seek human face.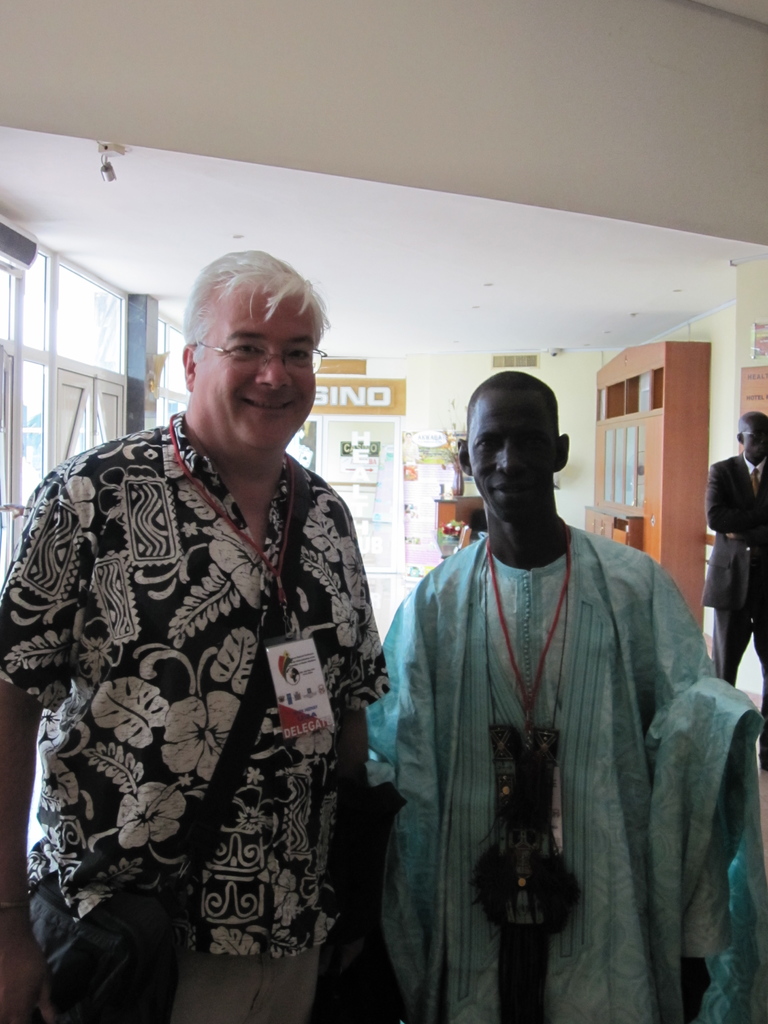
<bbox>745, 421, 766, 467</bbox>.
